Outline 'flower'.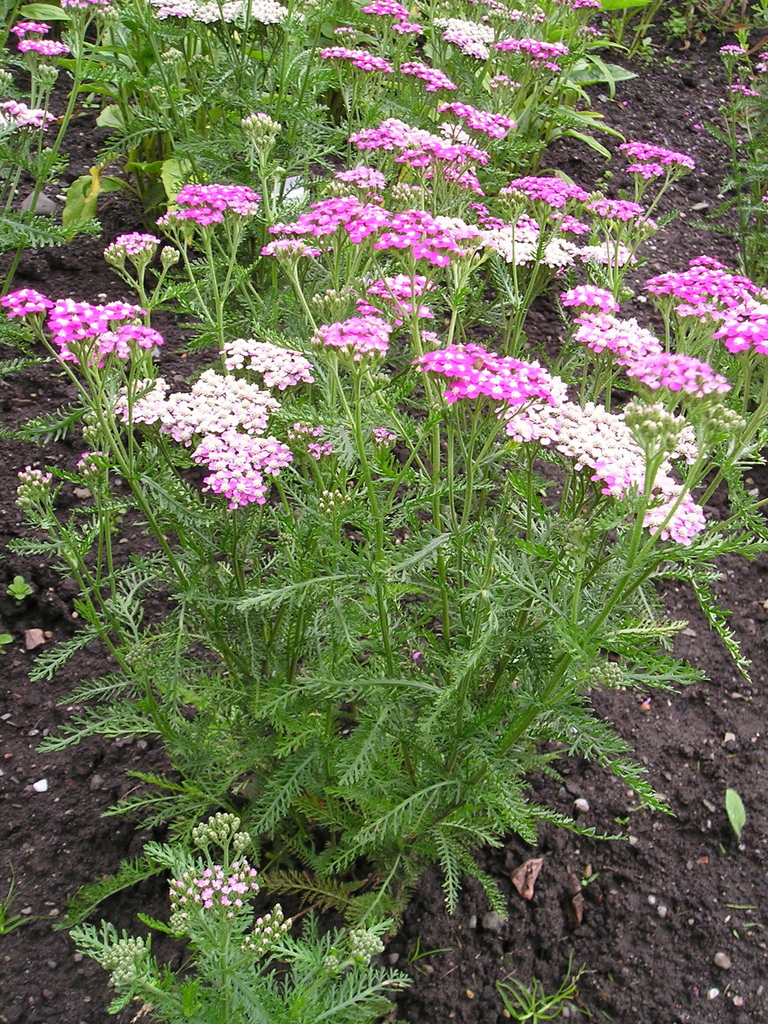
Outline: [0, 288, 52, 323].
